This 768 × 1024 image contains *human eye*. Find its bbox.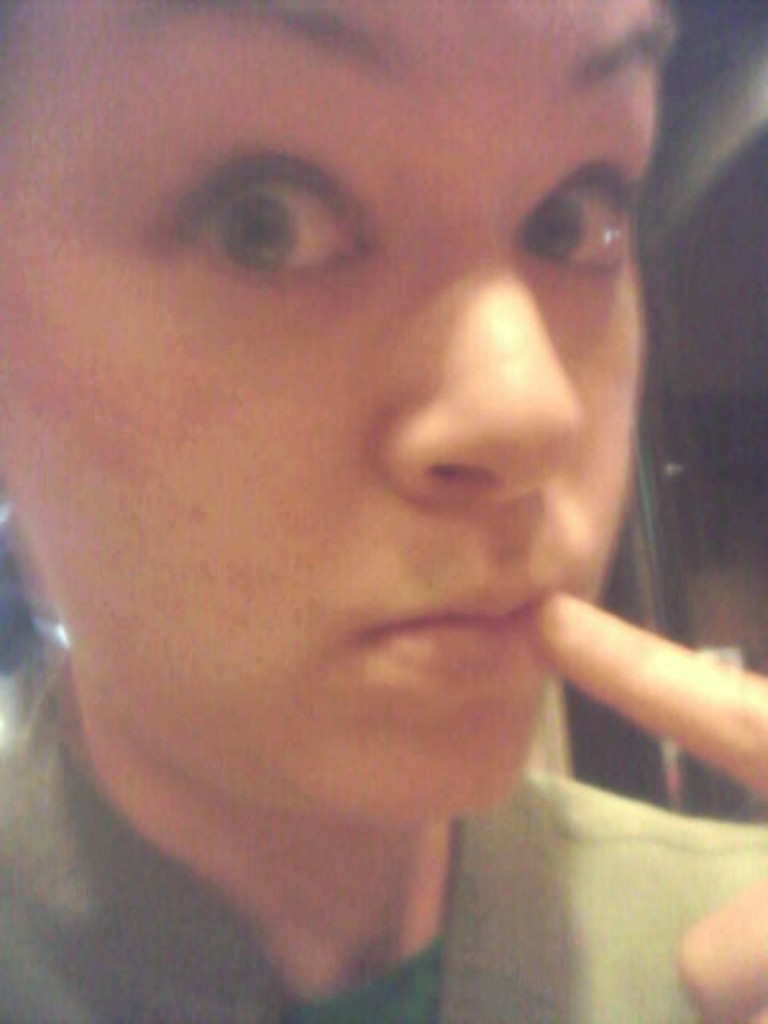
{"left": 515, "top": 146, "right": 642, "bottom": 286}.
